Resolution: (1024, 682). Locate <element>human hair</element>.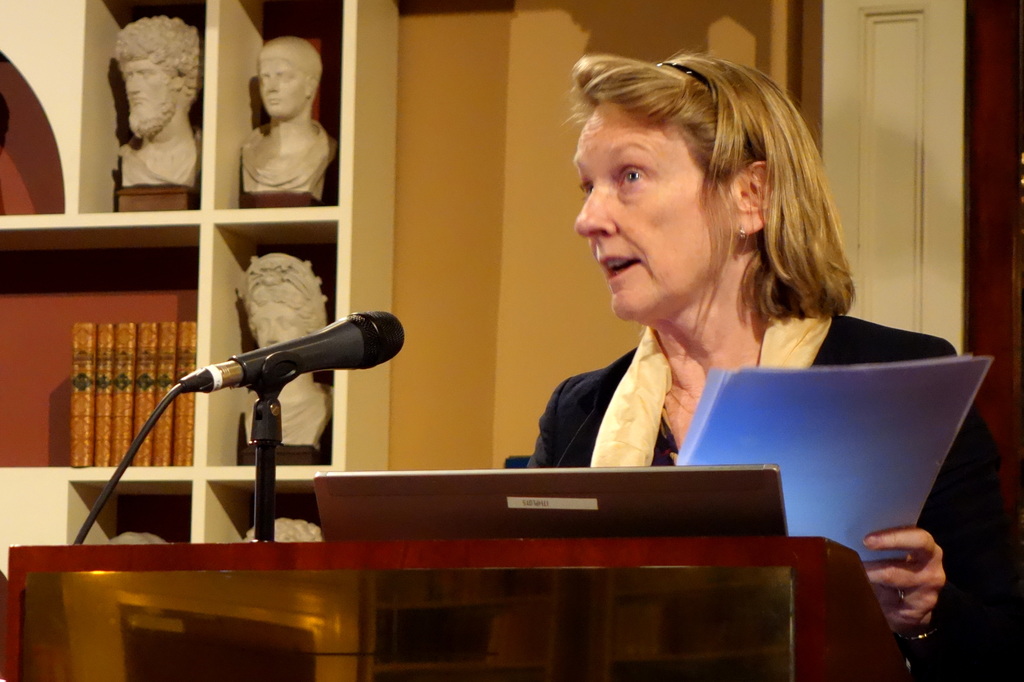
{"x1": 244, "y1": 275, "x2": 320, "y2": 329}.
